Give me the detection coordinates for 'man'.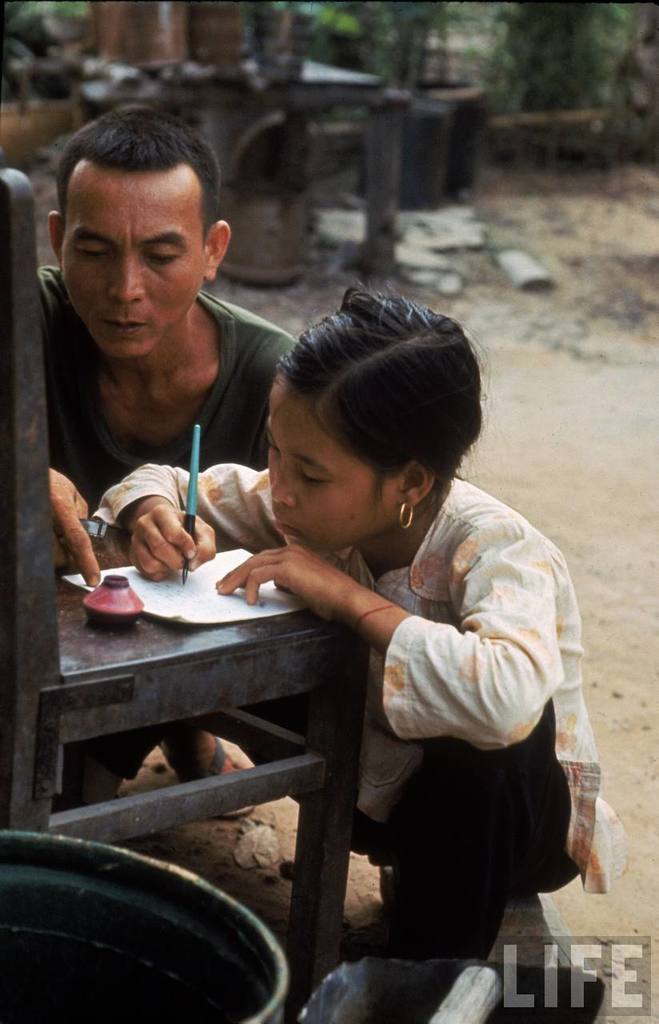
40,102,312,813.
